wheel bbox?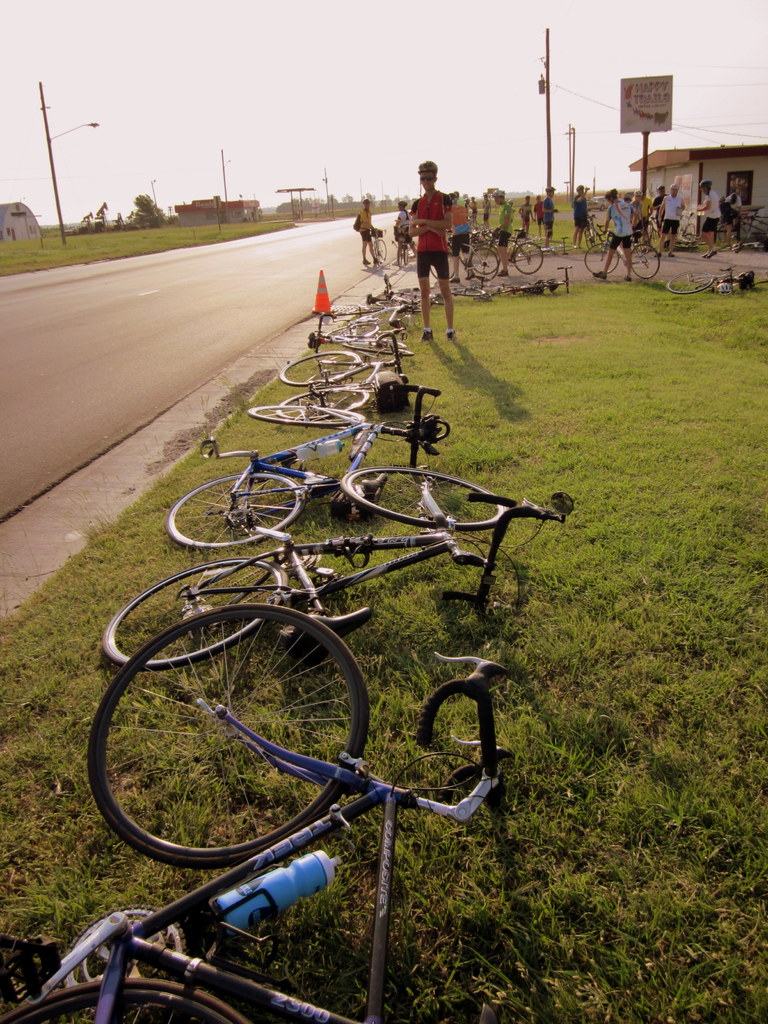
{"x1": 718, "y1": 227, "x2": 726, "y2": 243}
